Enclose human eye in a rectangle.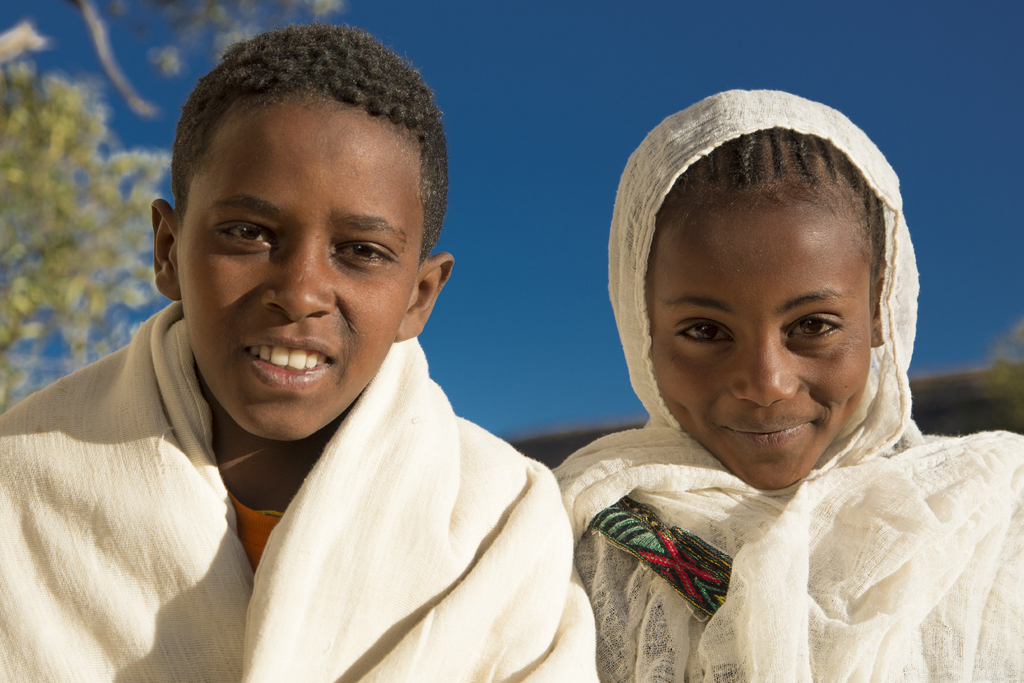
rect(213, 219, 282, 249).
